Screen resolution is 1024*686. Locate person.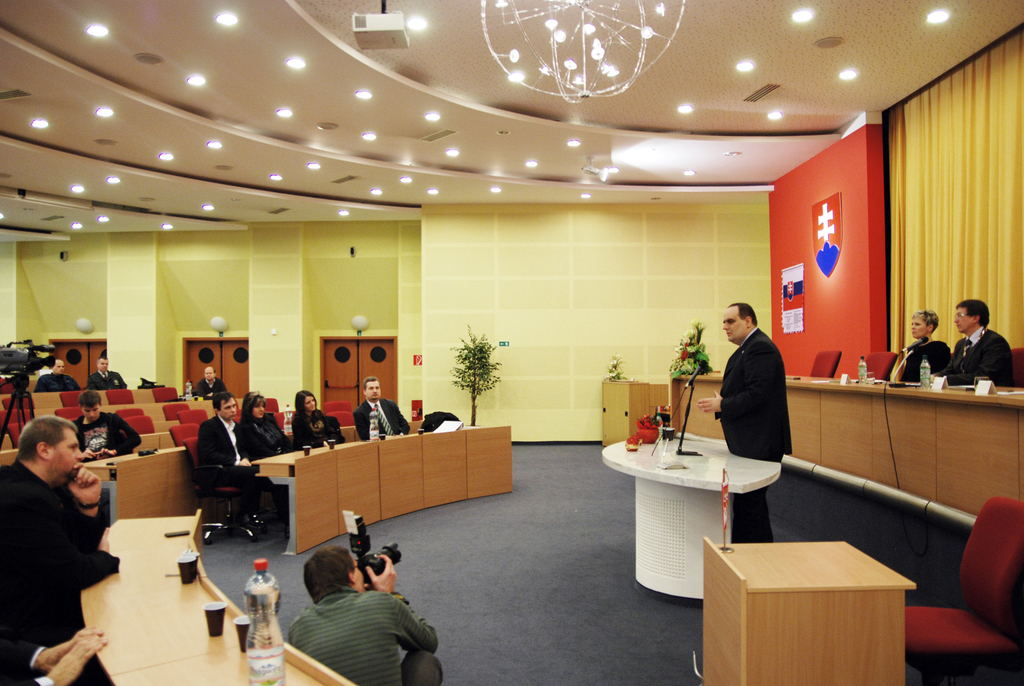
select_region(930, 300, 1014, 386).
